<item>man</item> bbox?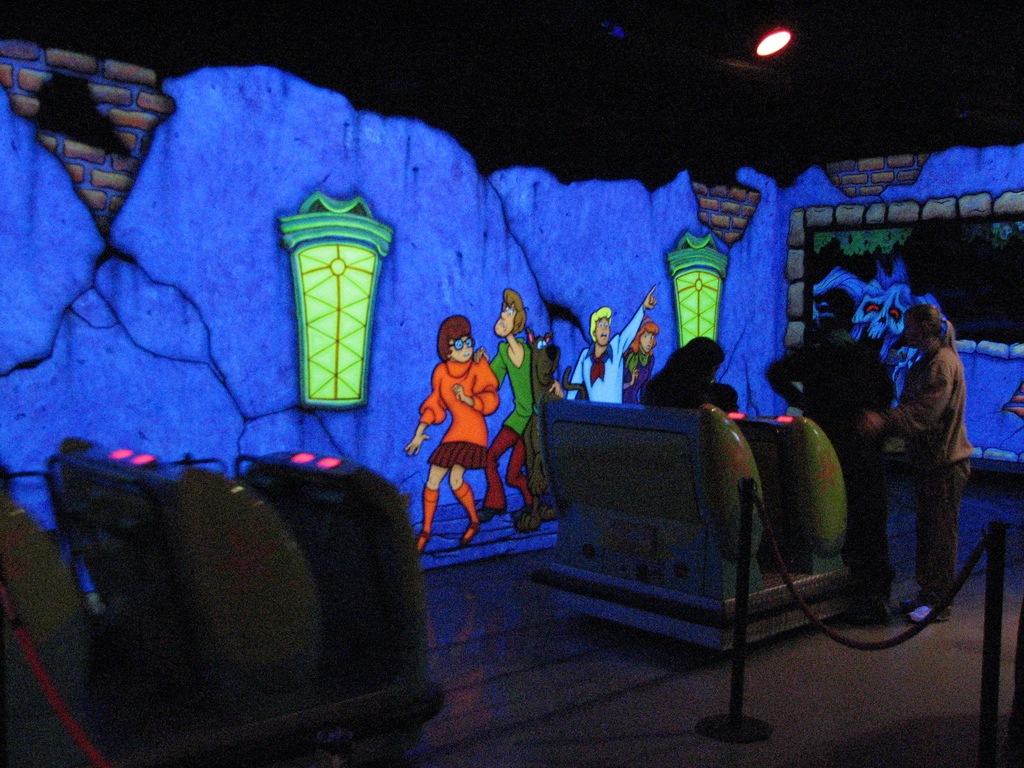
566:290:657:405
